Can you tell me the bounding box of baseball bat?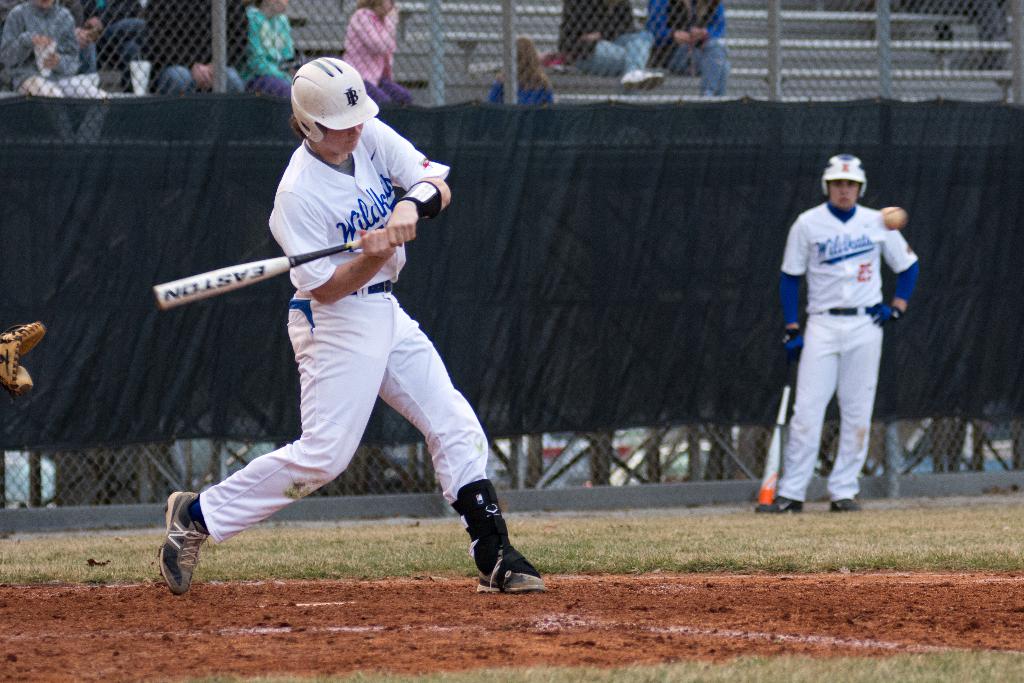
crop(150, 238, 368, 309).
